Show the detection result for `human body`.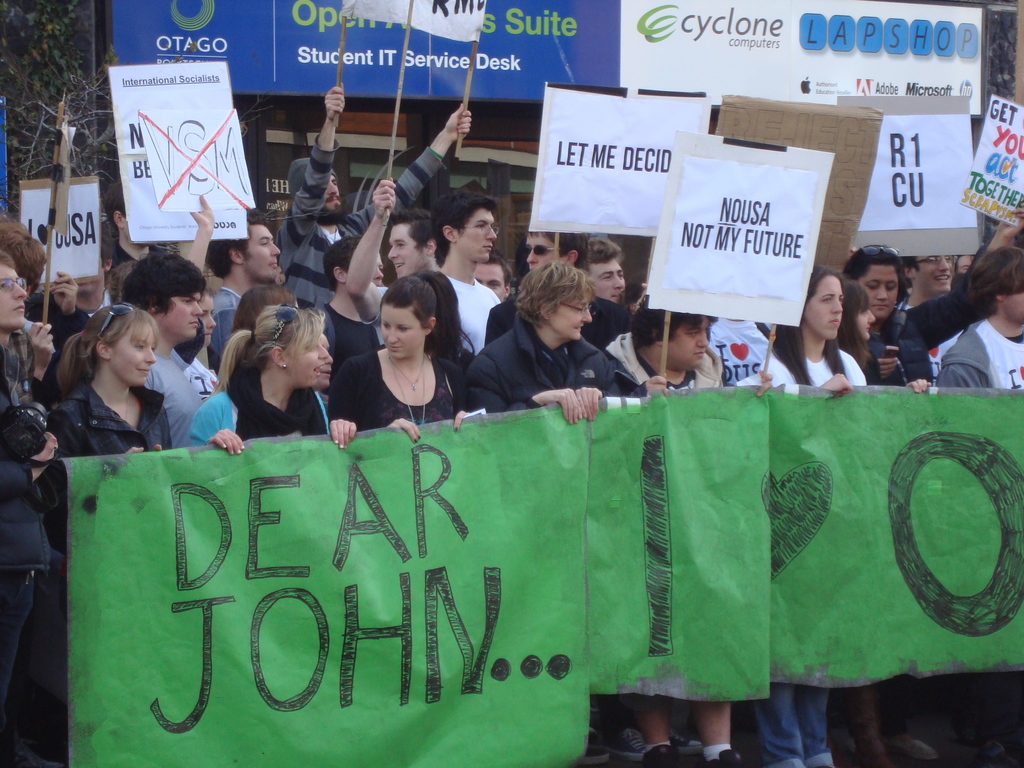
{"left": 38, "top": 372, "right": 175, "bottom": 553}.
